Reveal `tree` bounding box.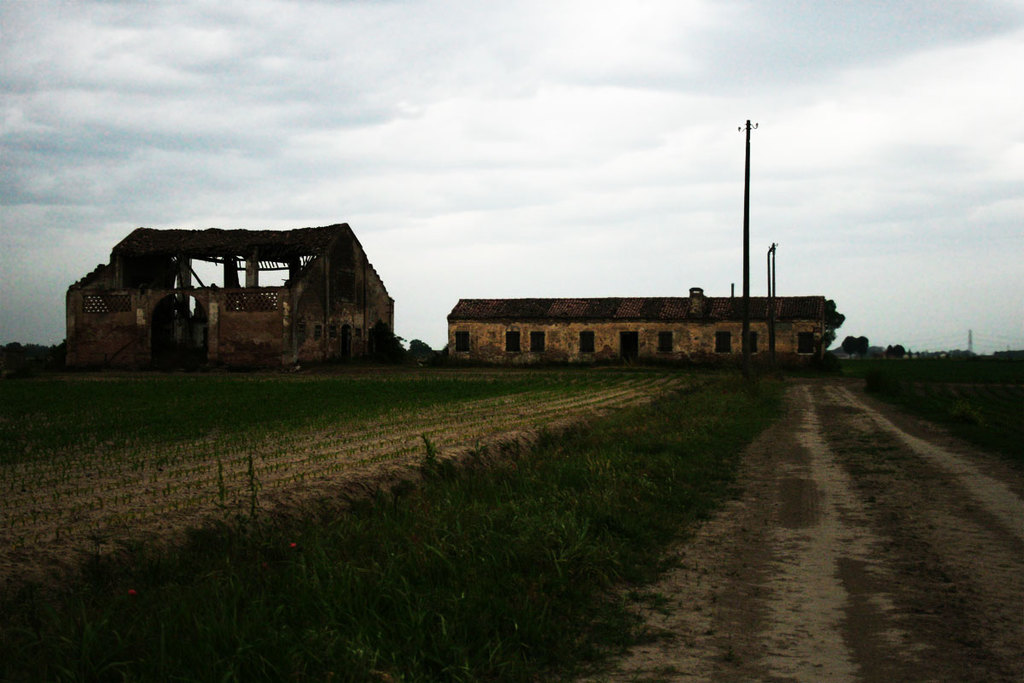
Revealed: select_region(840, 336, 854, 358).
